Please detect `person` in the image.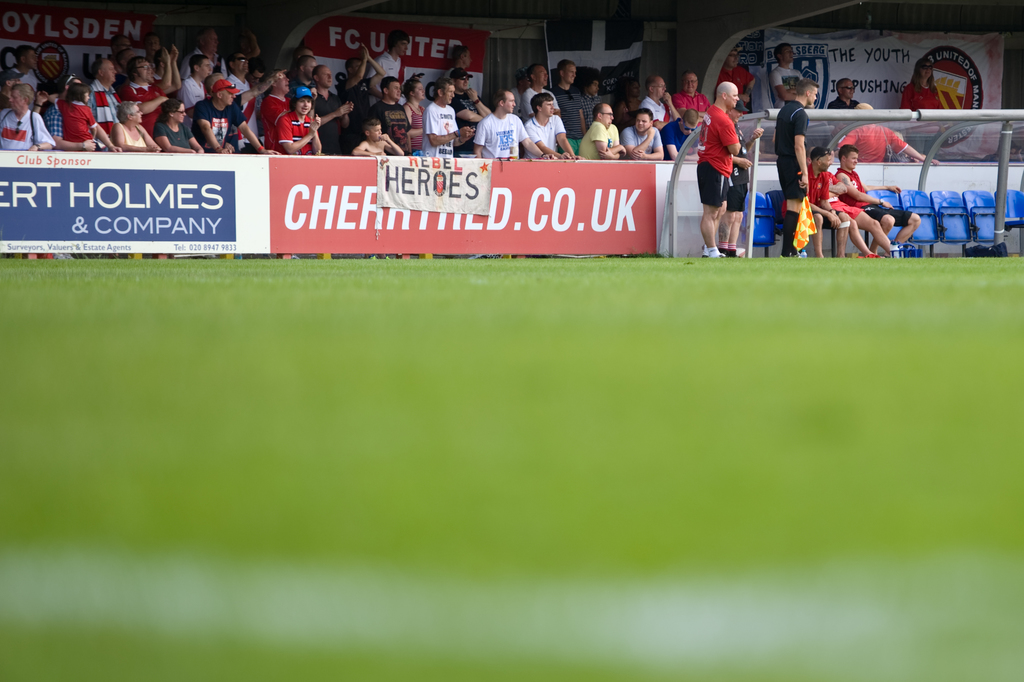
111 98 163 154.
